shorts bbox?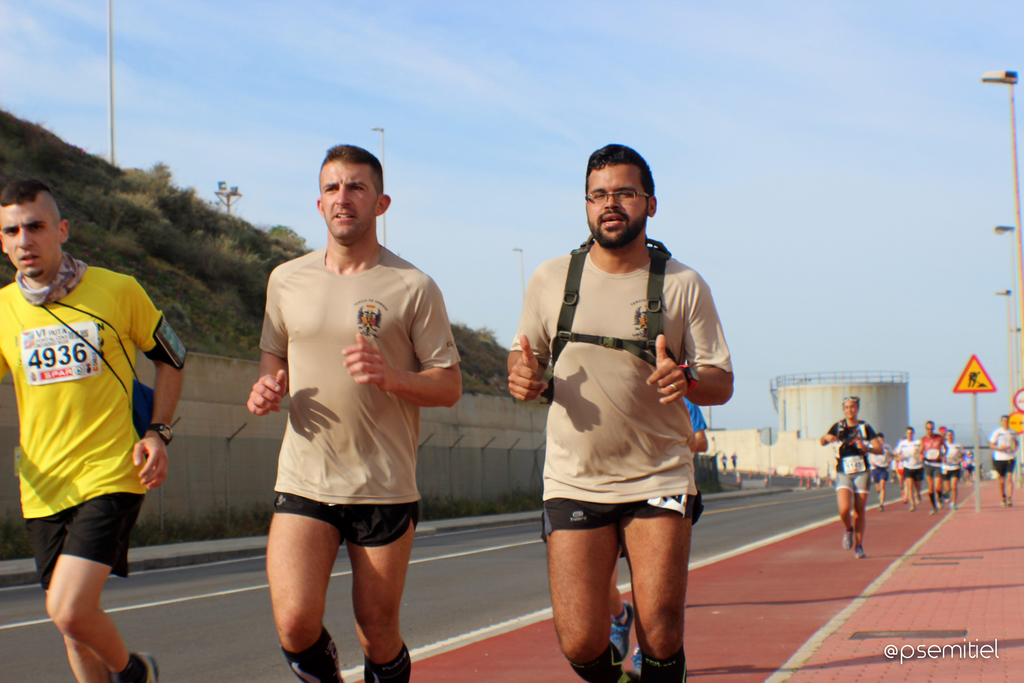
(left=876, top=466, right=886, bottom=480)
